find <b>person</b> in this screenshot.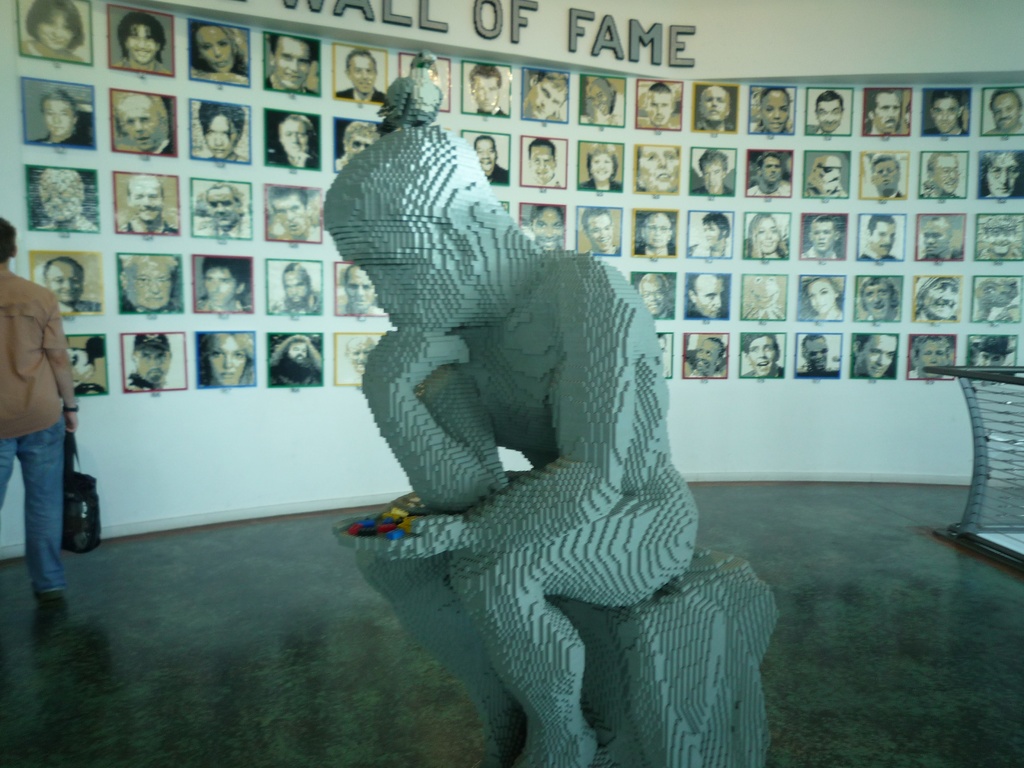
The bounding box for <b>person</b> is <box>269,335,321,387</box>.
